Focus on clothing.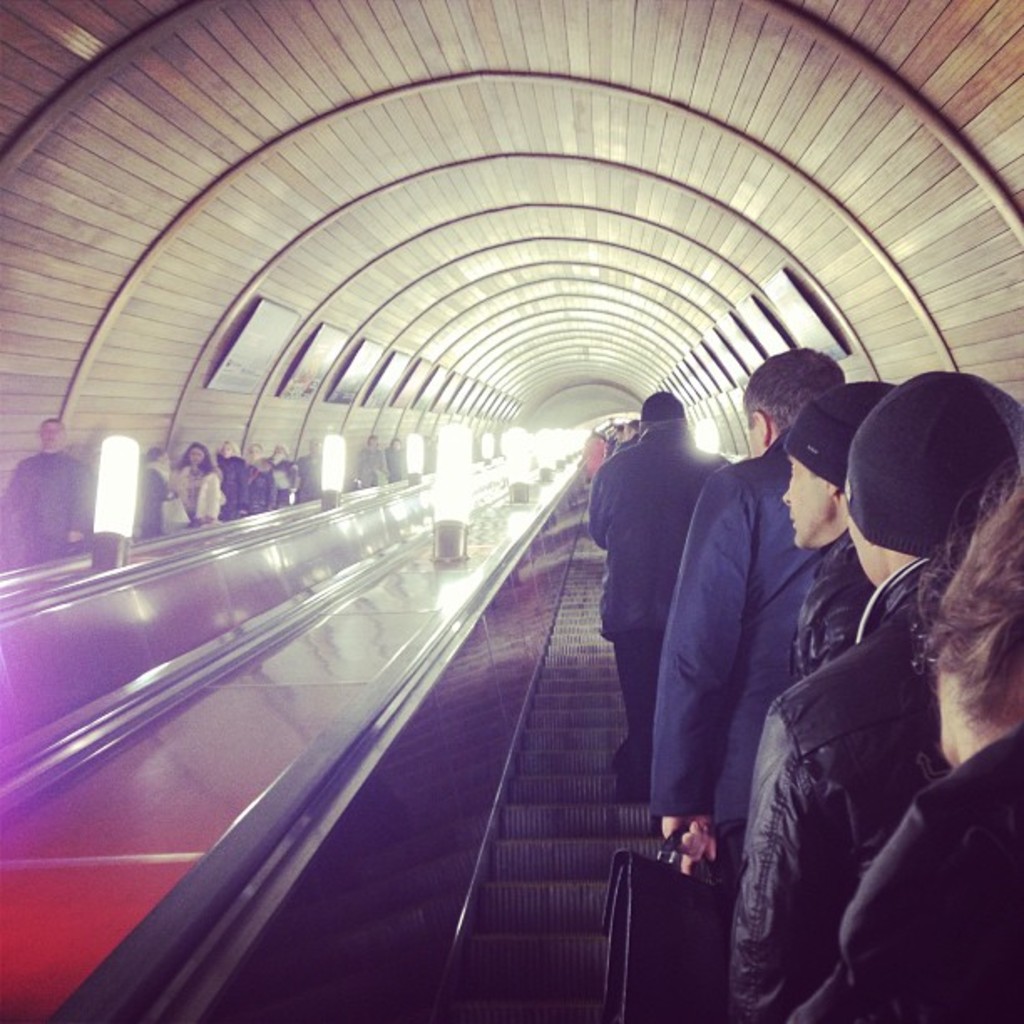
Focused at 346, 442, 397, 499.
